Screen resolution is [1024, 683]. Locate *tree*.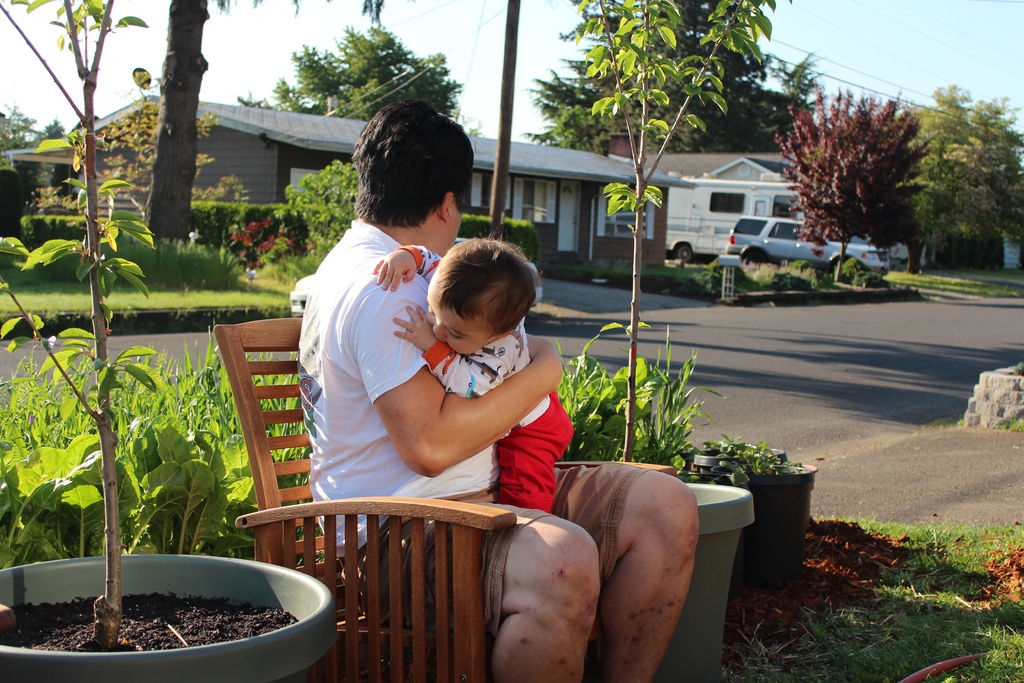
[left=557, top=0, right=806, bottom=456].
